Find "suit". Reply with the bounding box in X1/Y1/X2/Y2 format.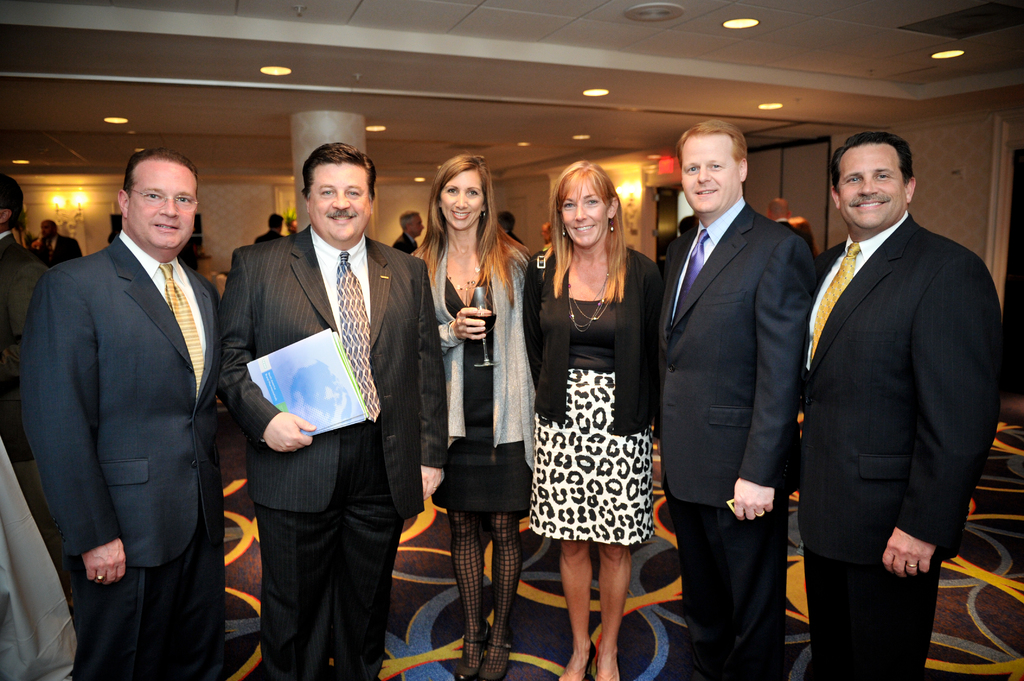
392/230/420/255.
